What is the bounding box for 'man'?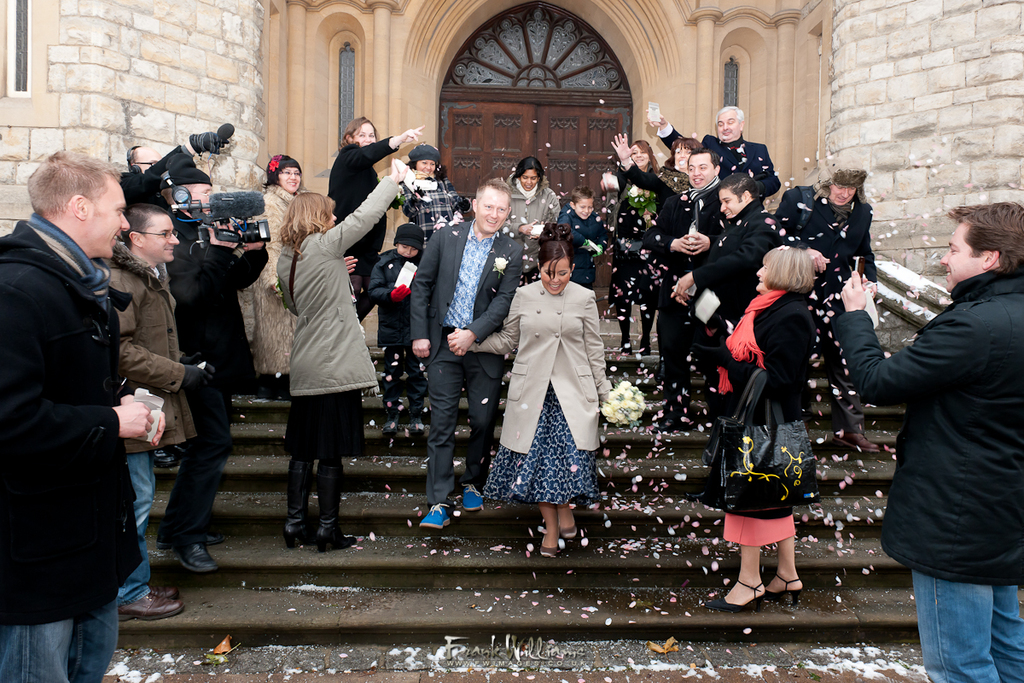
0,149,167,682.
